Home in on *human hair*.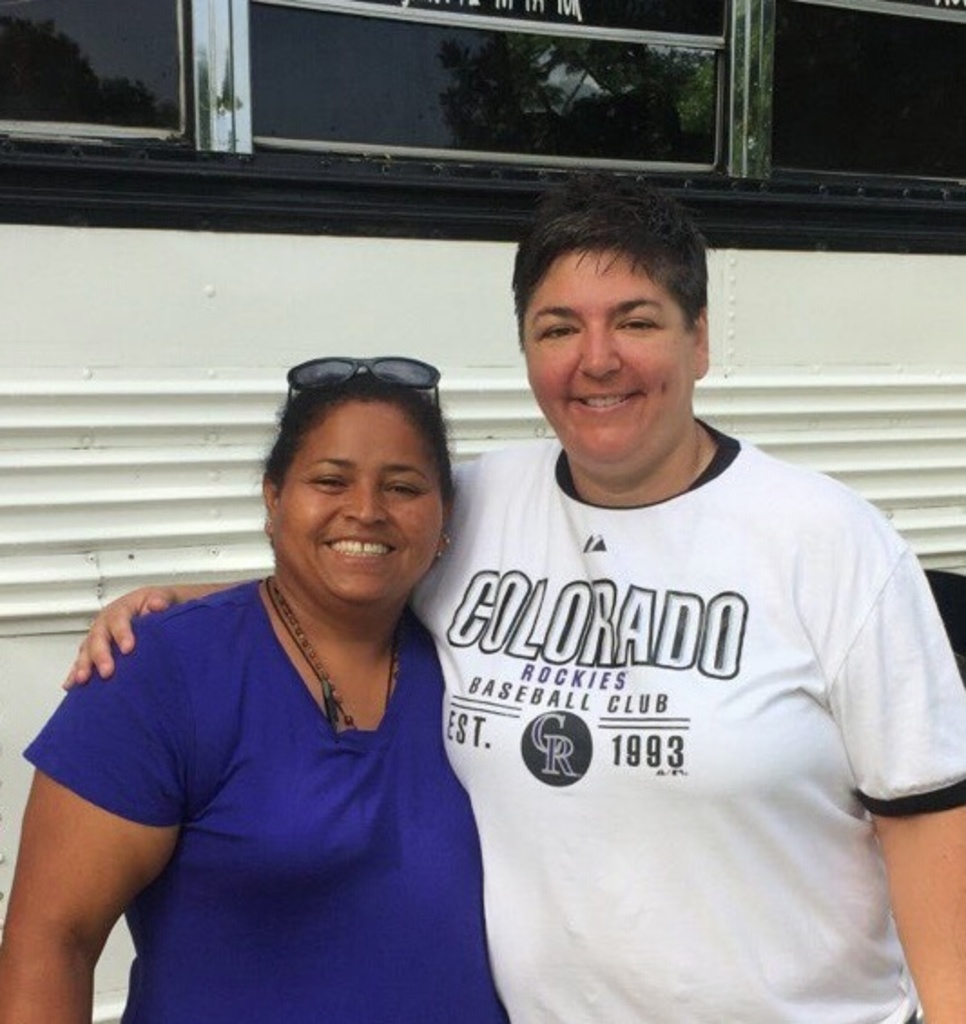
Homed in at <box>504,188,725,373</box>.
